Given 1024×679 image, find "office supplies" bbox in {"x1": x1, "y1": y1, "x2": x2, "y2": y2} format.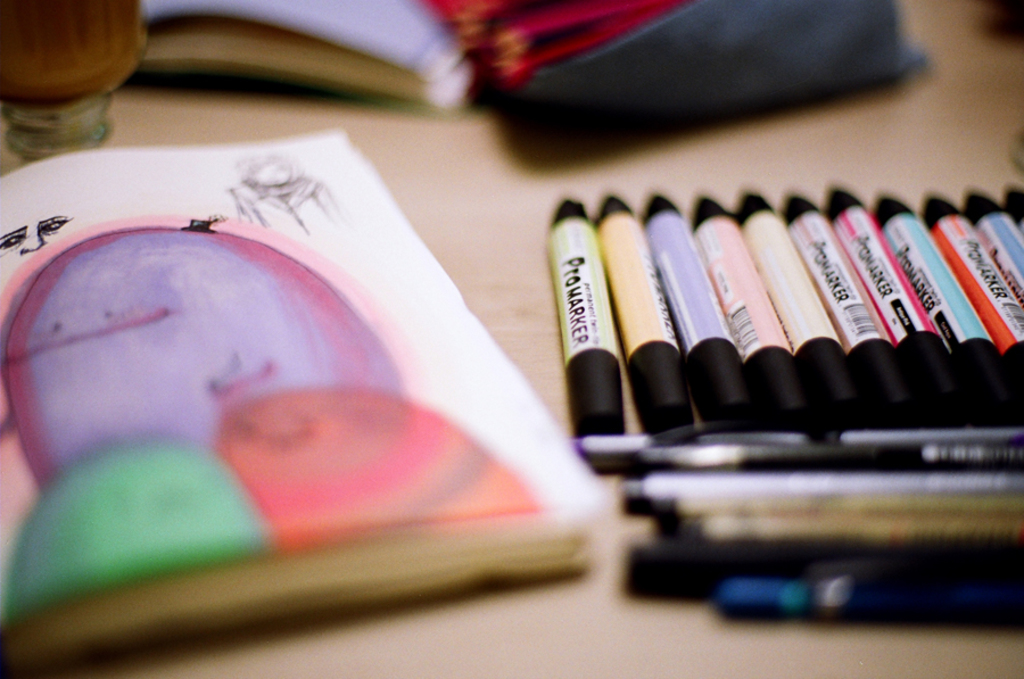
{"x1": 832, "y1": 185, "x2": 955, "y2": 401}.
